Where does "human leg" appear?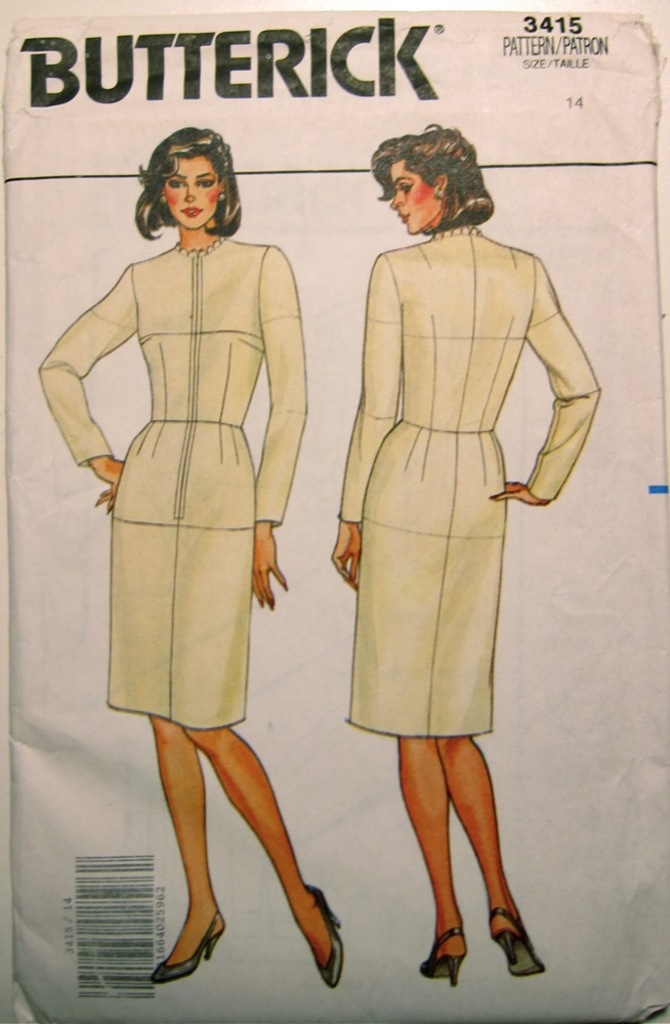
Appears at <box>148,716,227,980</box>.
